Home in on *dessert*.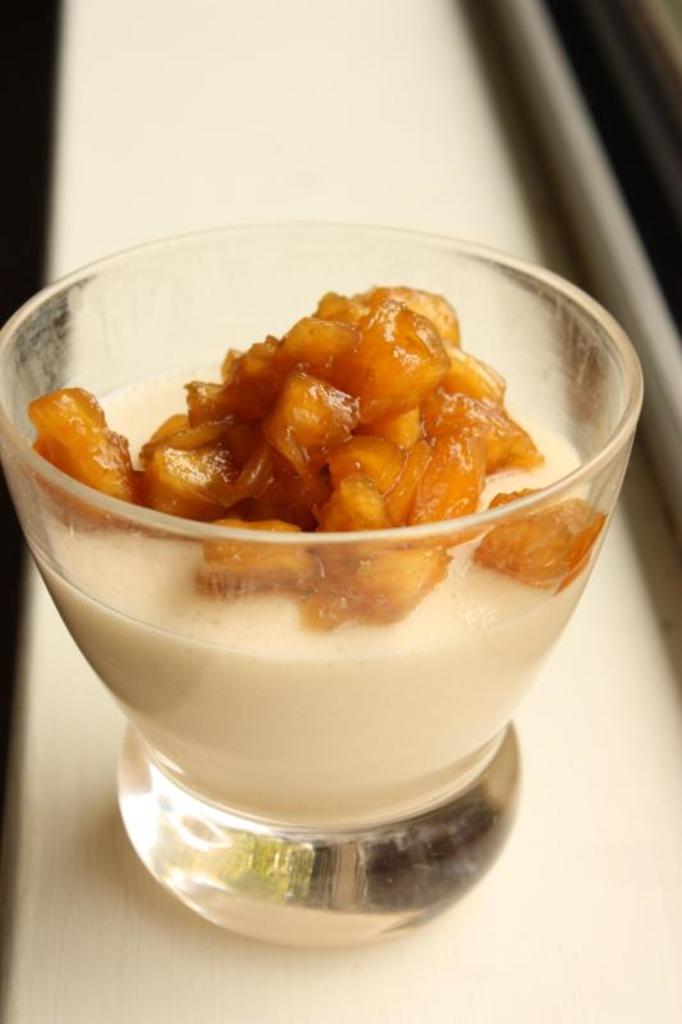
Homed in at x1=361 y1=274 x2=458 y2=332.
